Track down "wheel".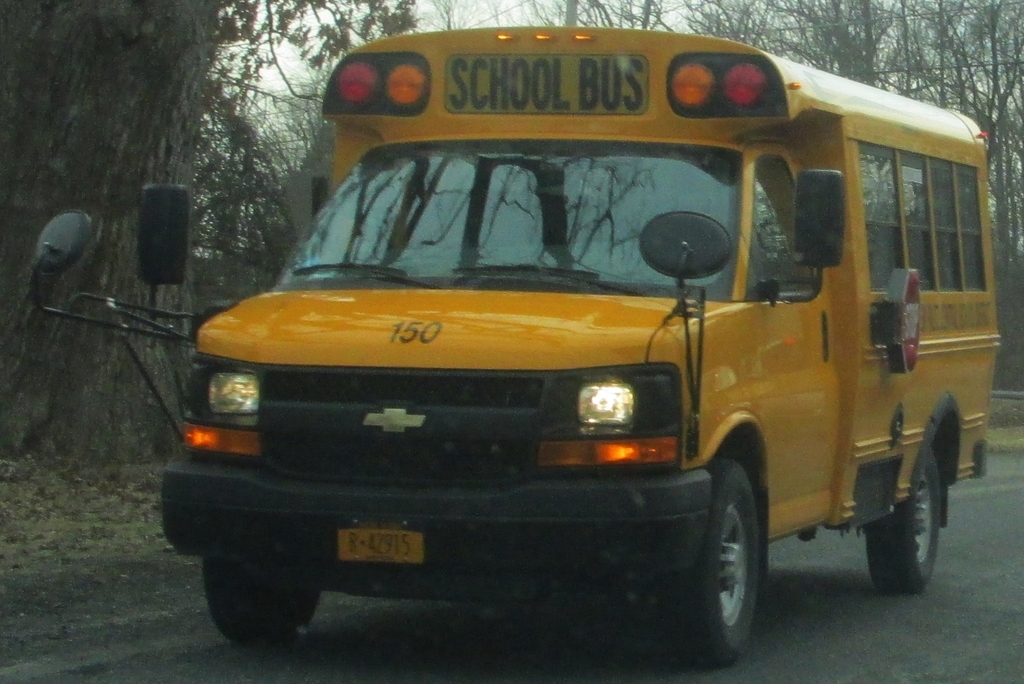
Tracked to <bbox>869, 425, 957, 601</bbox>.
